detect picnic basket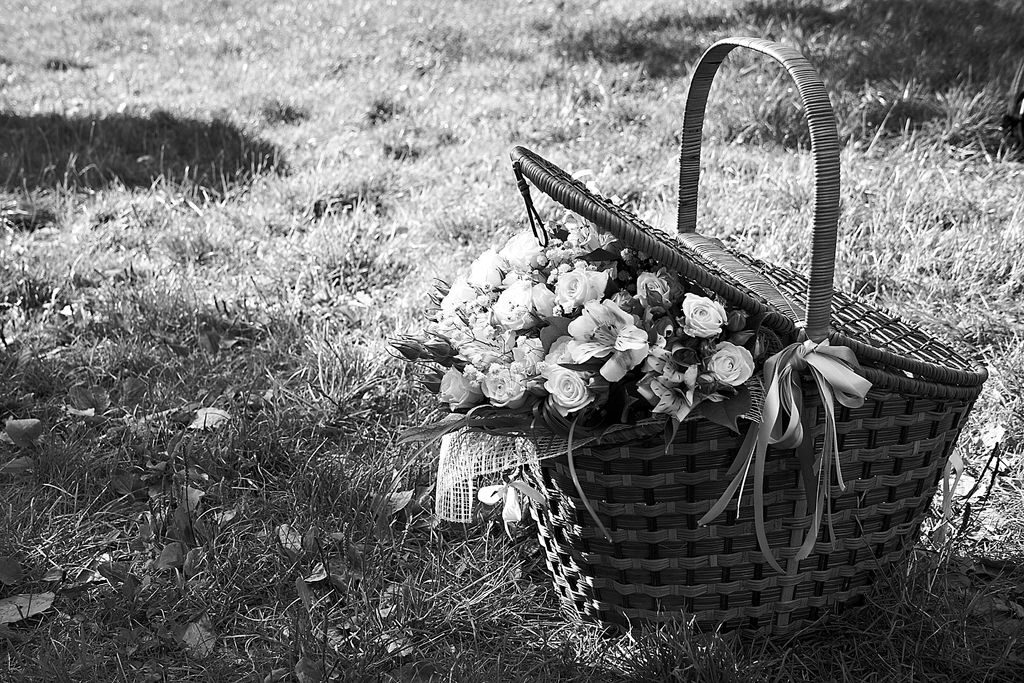
BBox(514, 37, 986, 648)
